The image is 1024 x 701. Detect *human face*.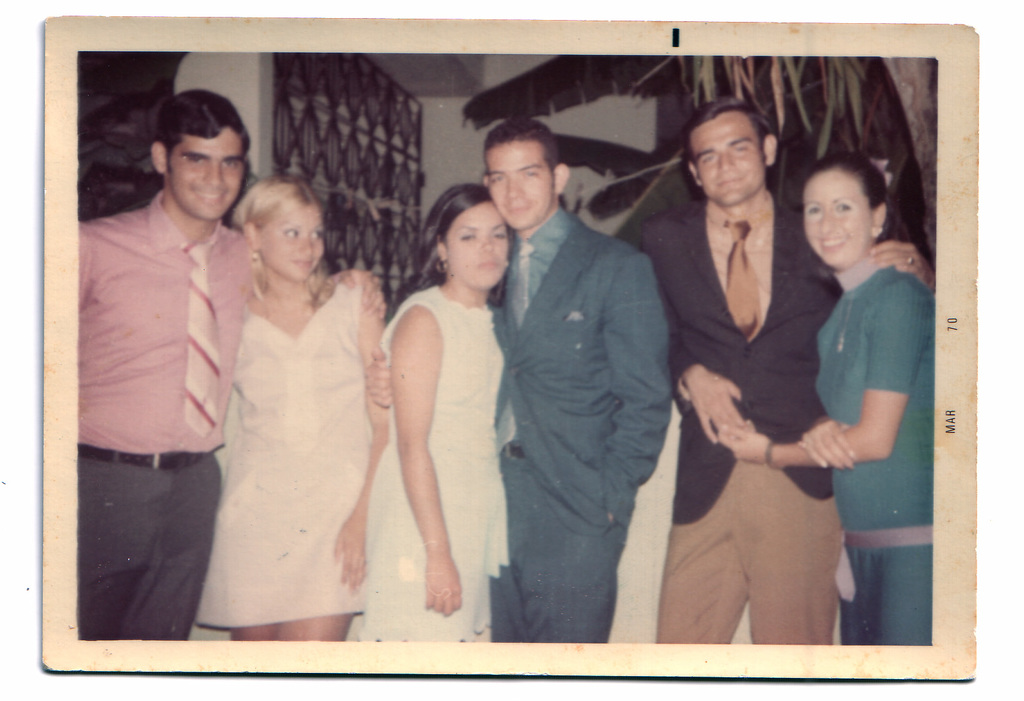
Detection: (257,207,327,281).
